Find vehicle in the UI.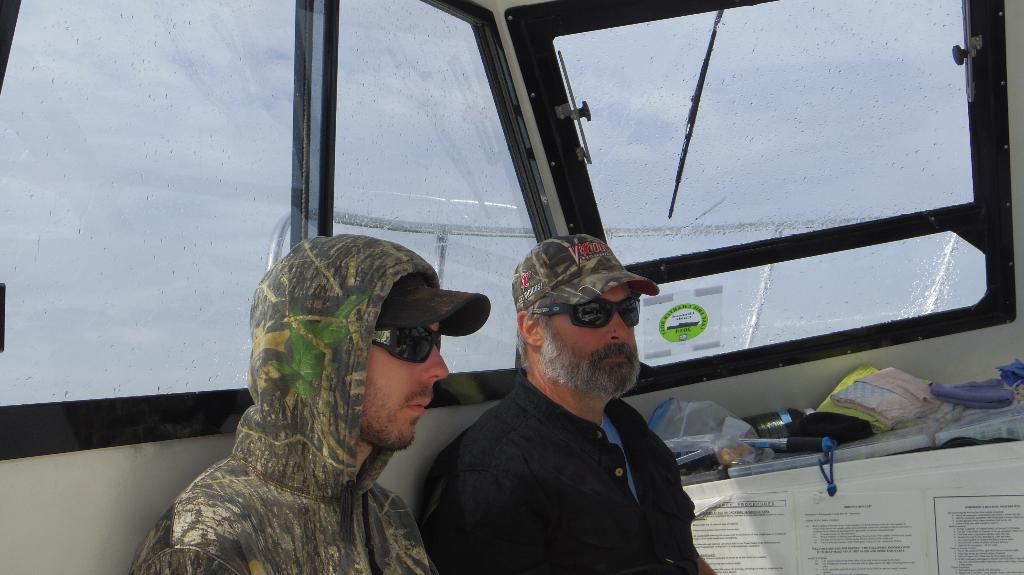
UI element at rect(0, 0, 1023, 574).
